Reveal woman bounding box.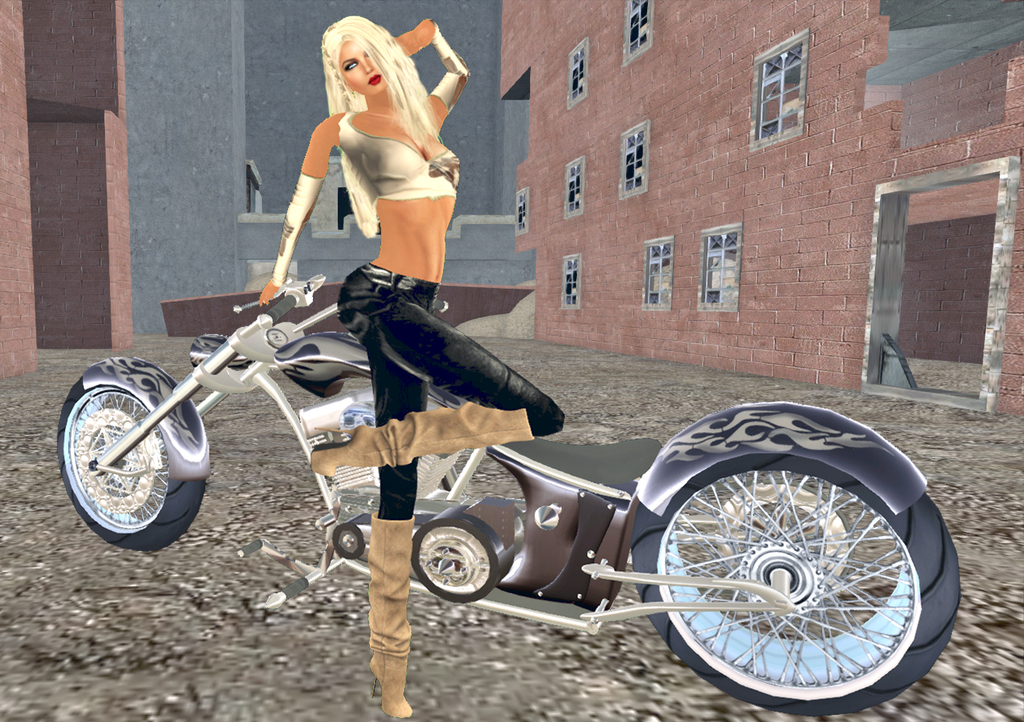
Revealed: (left=251, top=14, right=565, bottom=716).
